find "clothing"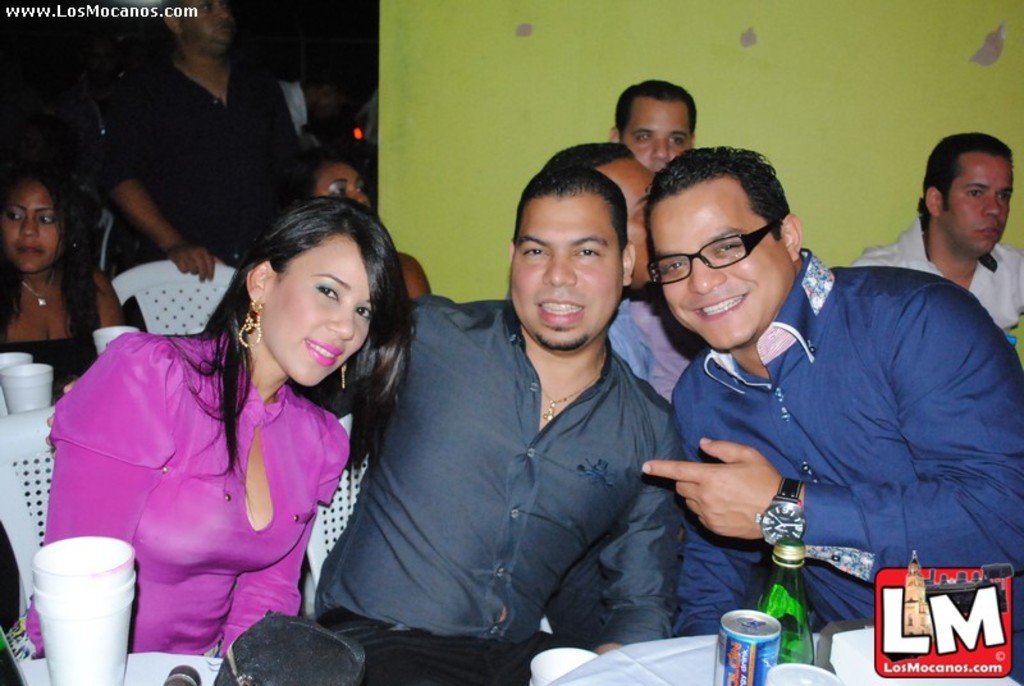
[x1=0, y1=35, x2=1015, y2=685]
